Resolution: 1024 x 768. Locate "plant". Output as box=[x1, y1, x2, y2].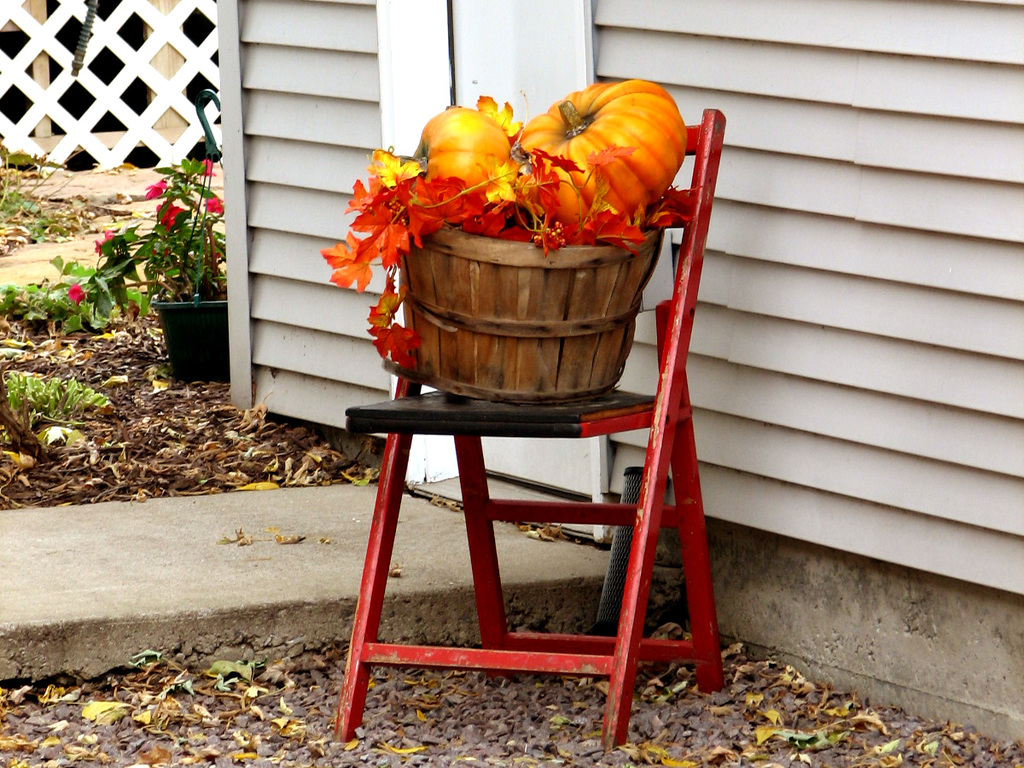
box=[0, 132, 84, 236].
